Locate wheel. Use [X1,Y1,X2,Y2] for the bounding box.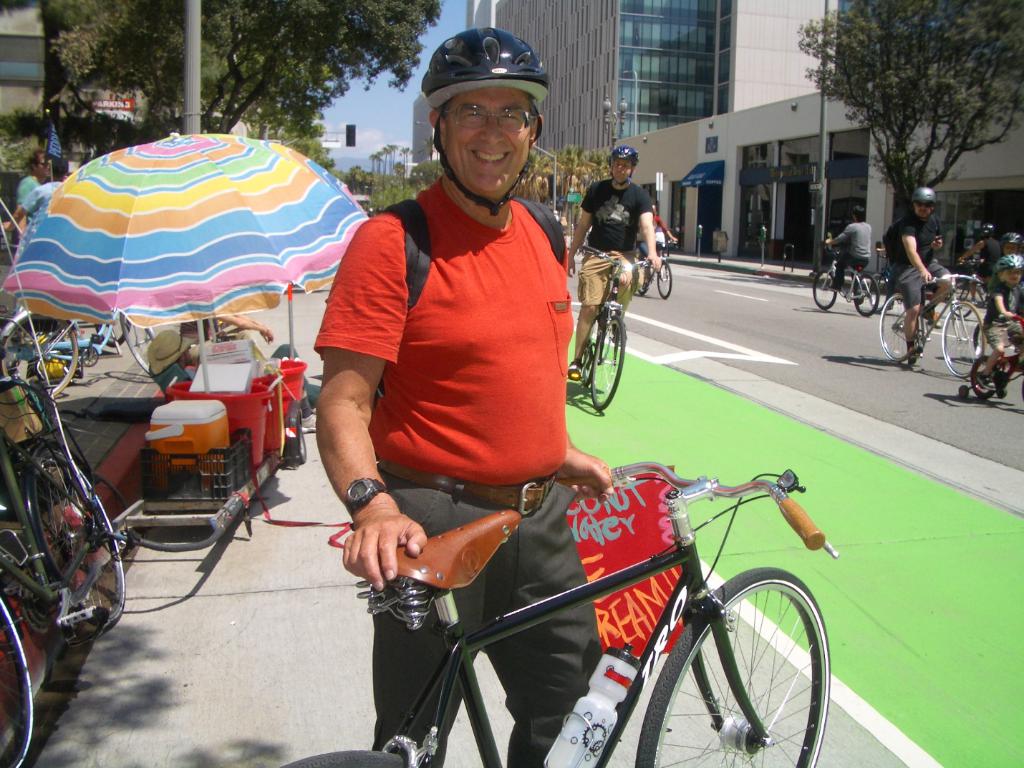
[966,355,998,397].
